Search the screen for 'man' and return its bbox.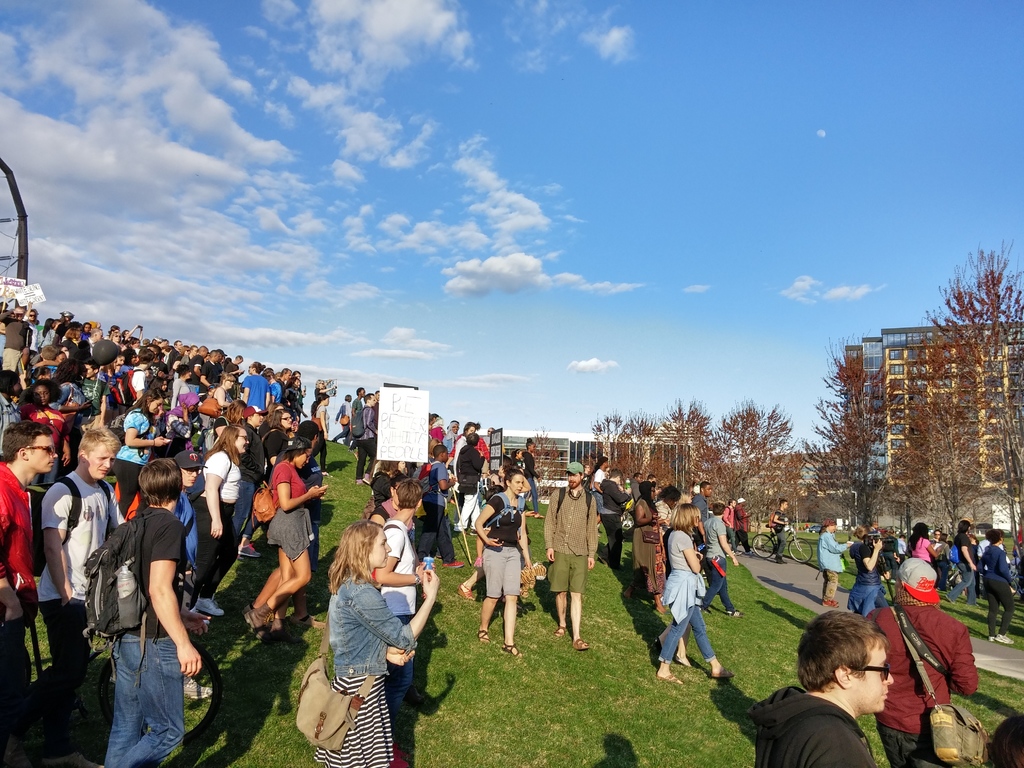
Found: <region>425, 447, 470, 575</region>.
